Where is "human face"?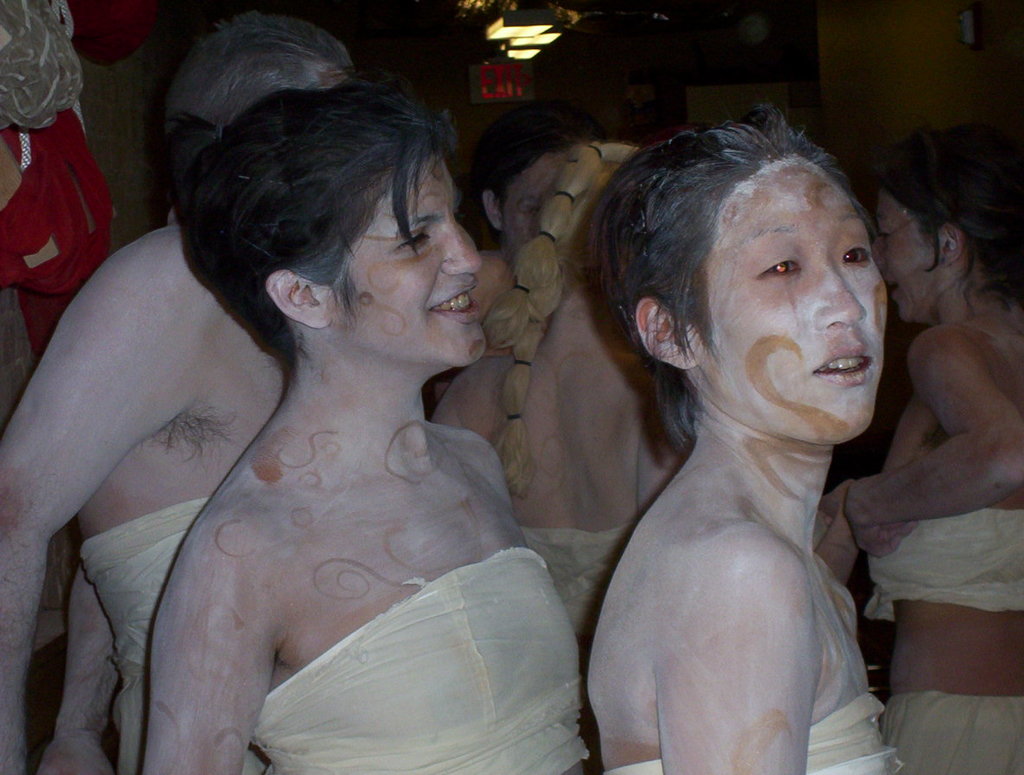
bbox=[669, 159, 887, 451].
